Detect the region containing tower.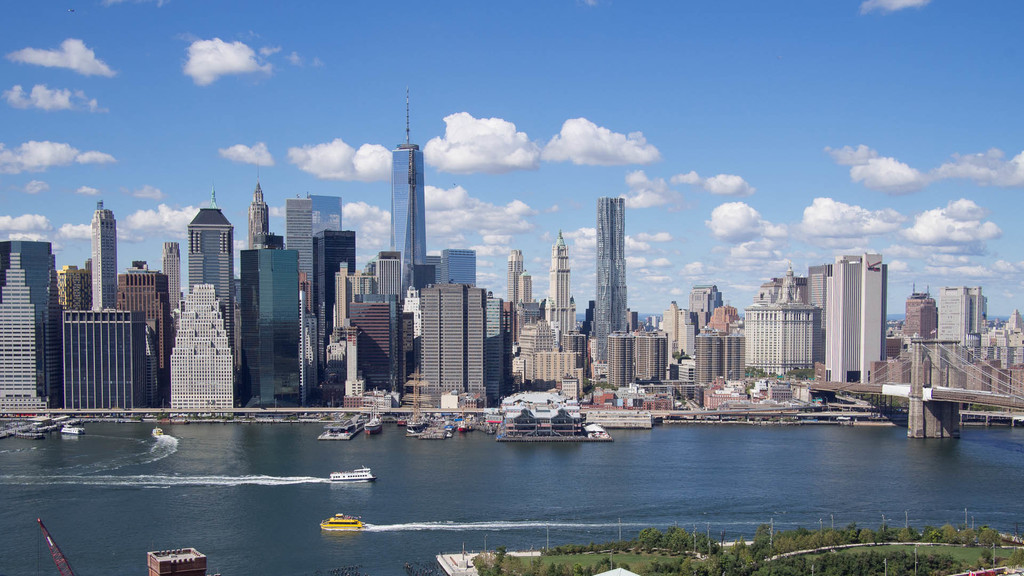
[250, 157, 268, 249].
